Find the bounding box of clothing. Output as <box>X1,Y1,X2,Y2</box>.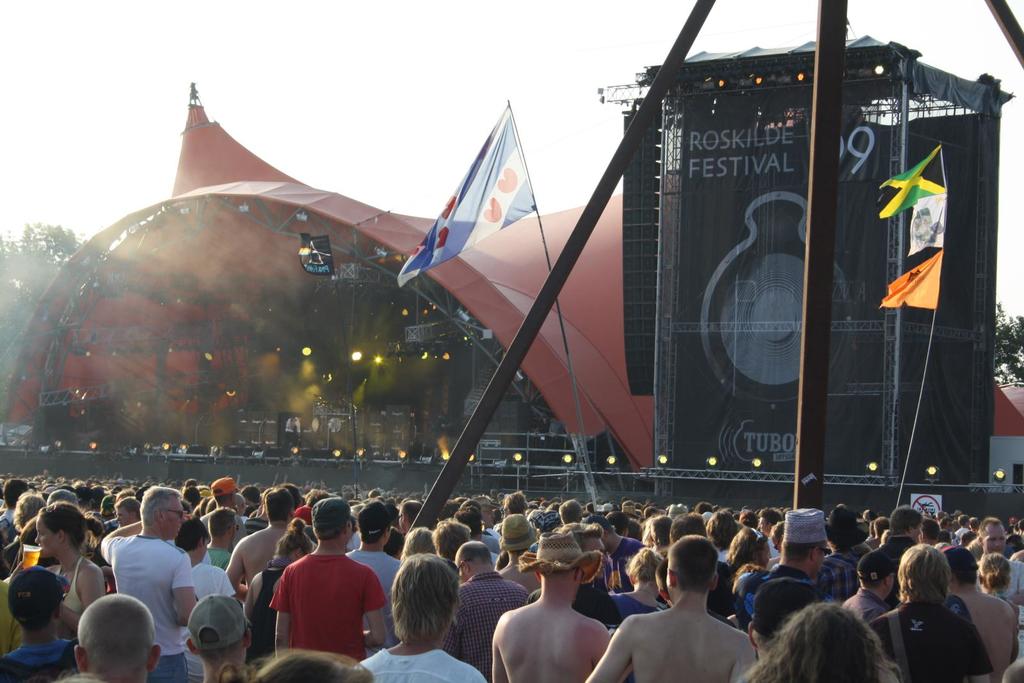
<box>349,647,485,682</box>.
